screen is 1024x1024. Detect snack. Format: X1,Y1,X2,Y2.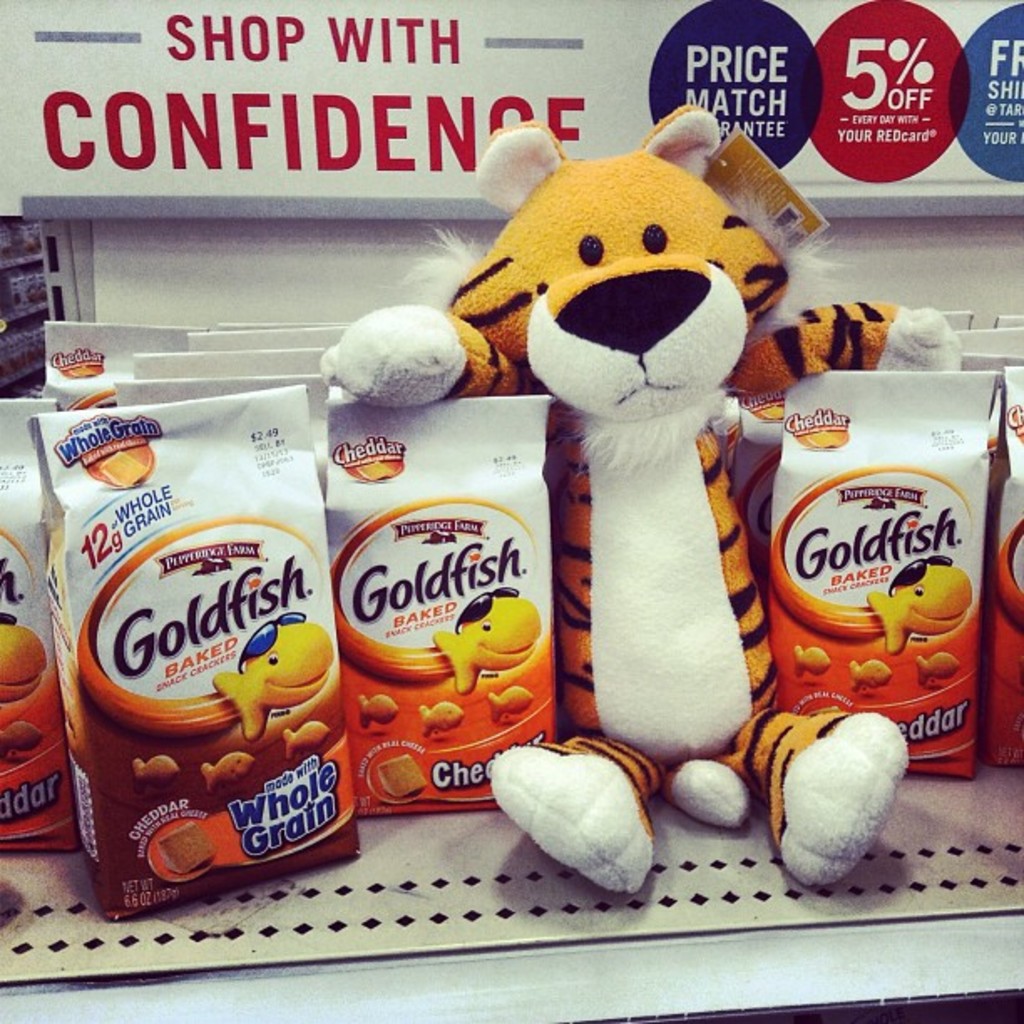
134,751,177,780.
